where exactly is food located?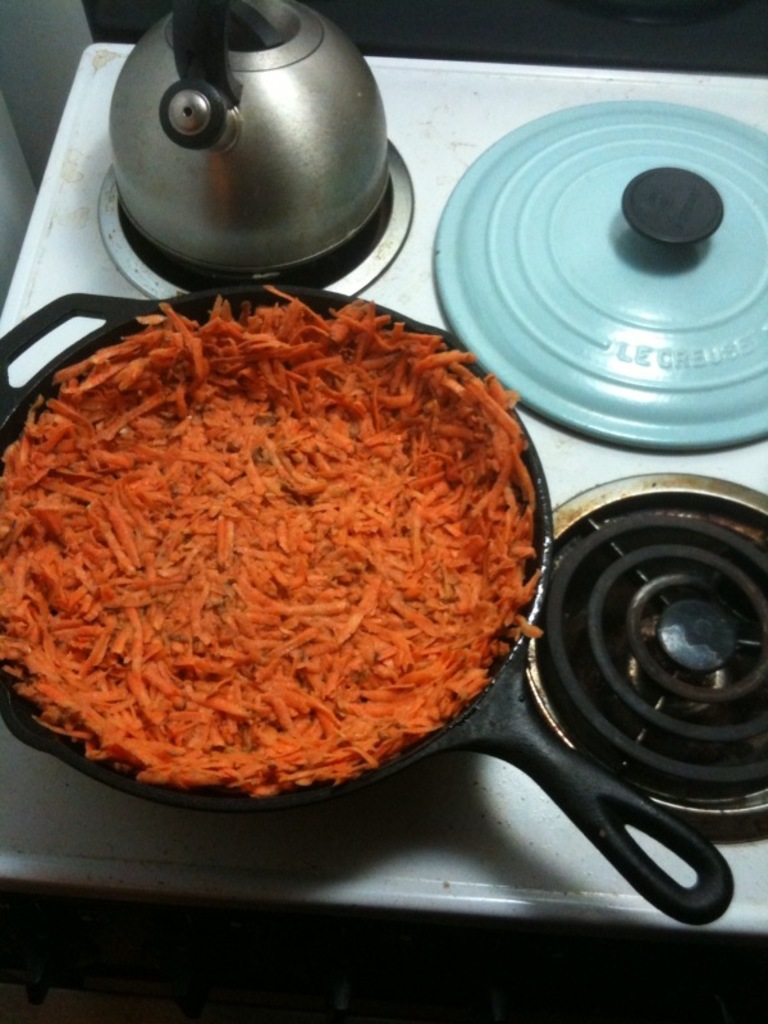
Its bounding box is <region>36, 284, 525, 783</region>.
